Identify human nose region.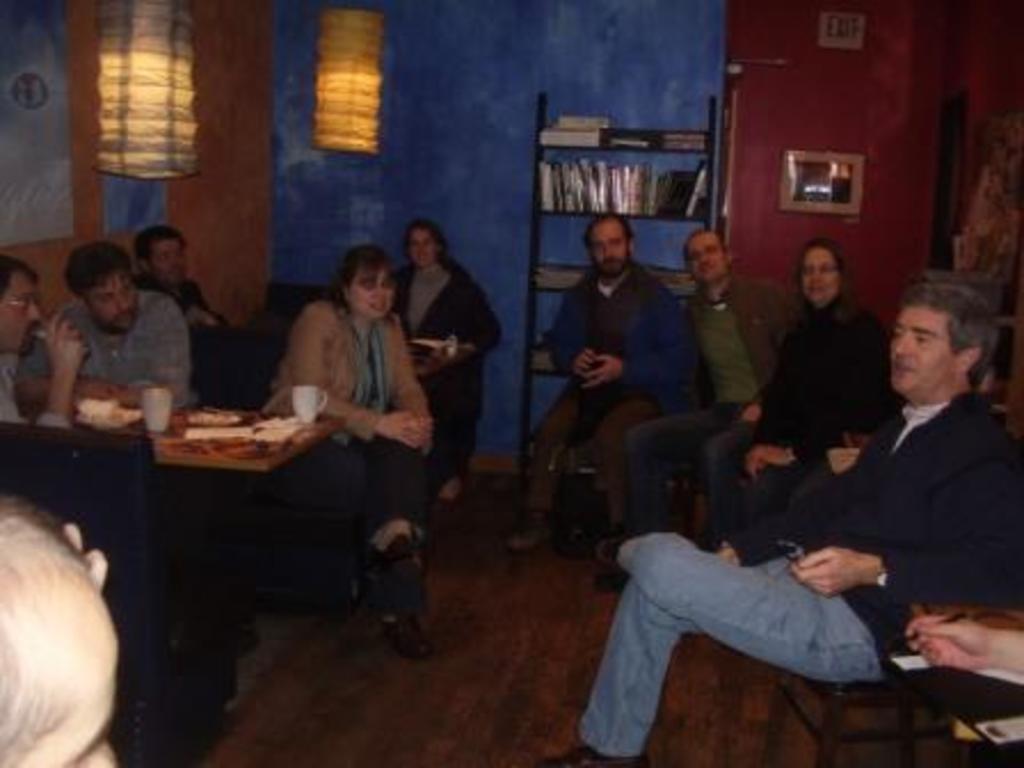
Region: bbox=(811, 267, 818, 279).
